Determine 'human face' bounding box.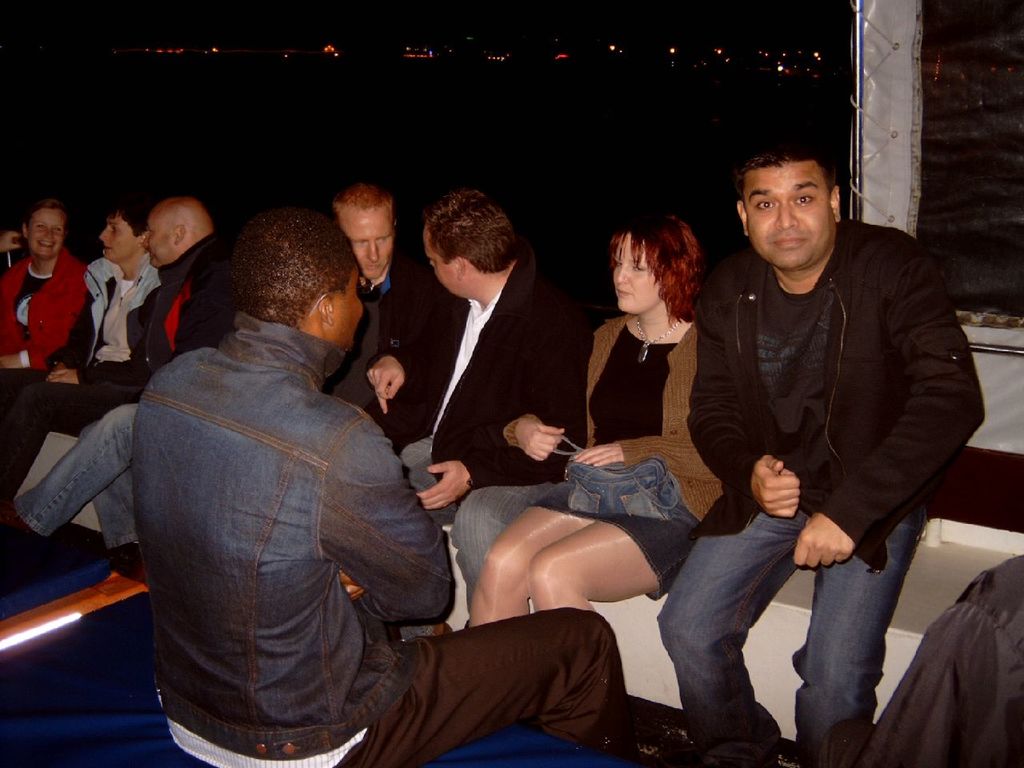
Determined: <box>338,208,394,279</box>.
